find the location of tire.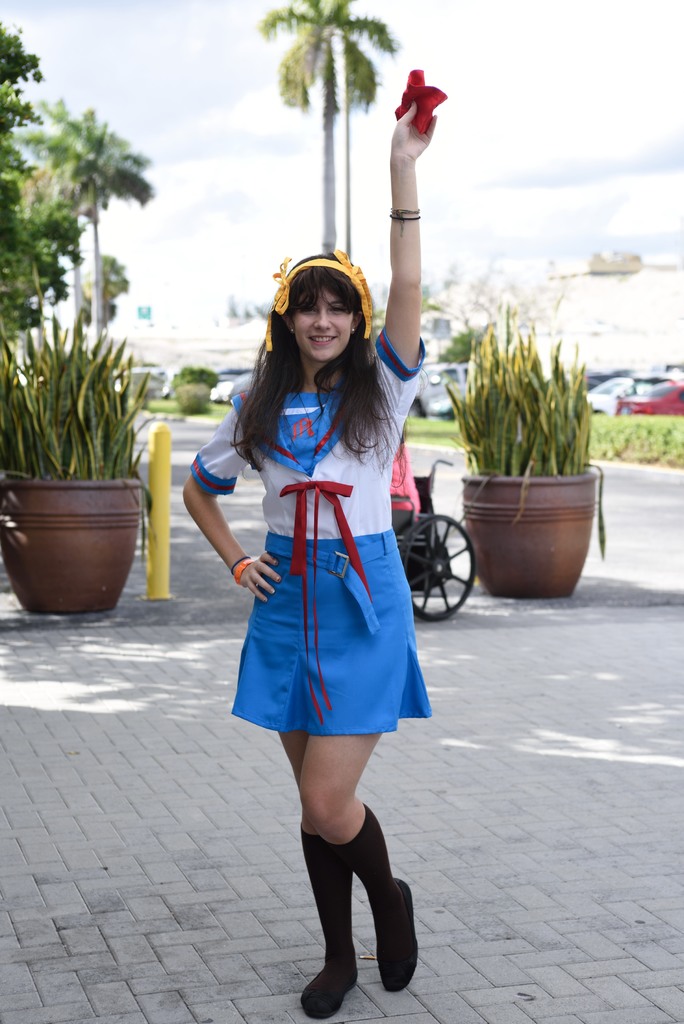
Location: 403:395:423:419.
